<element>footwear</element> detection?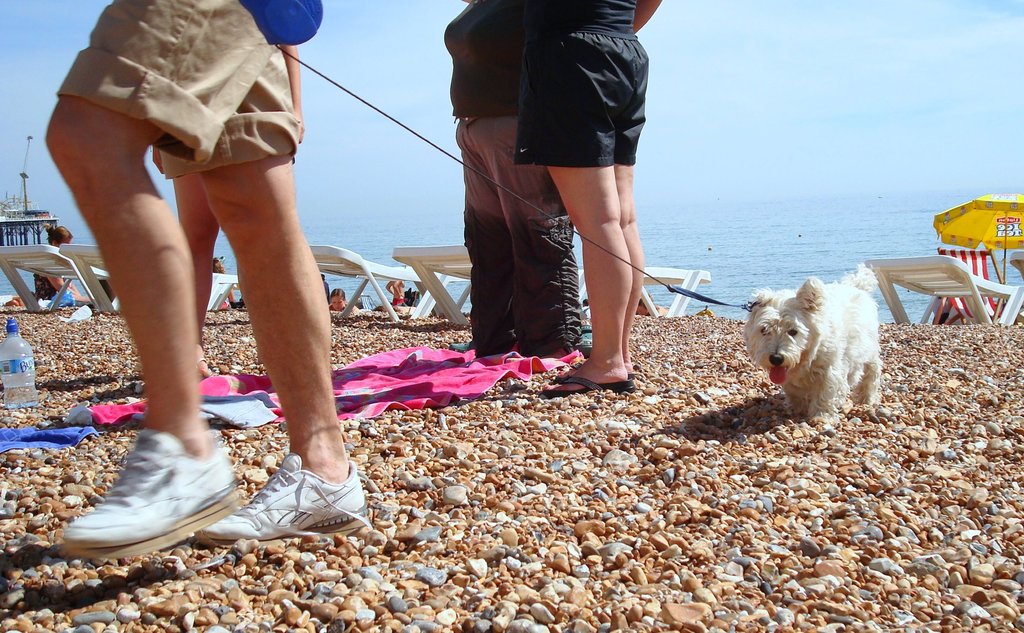
l=561, t=362, r=633, b=383
